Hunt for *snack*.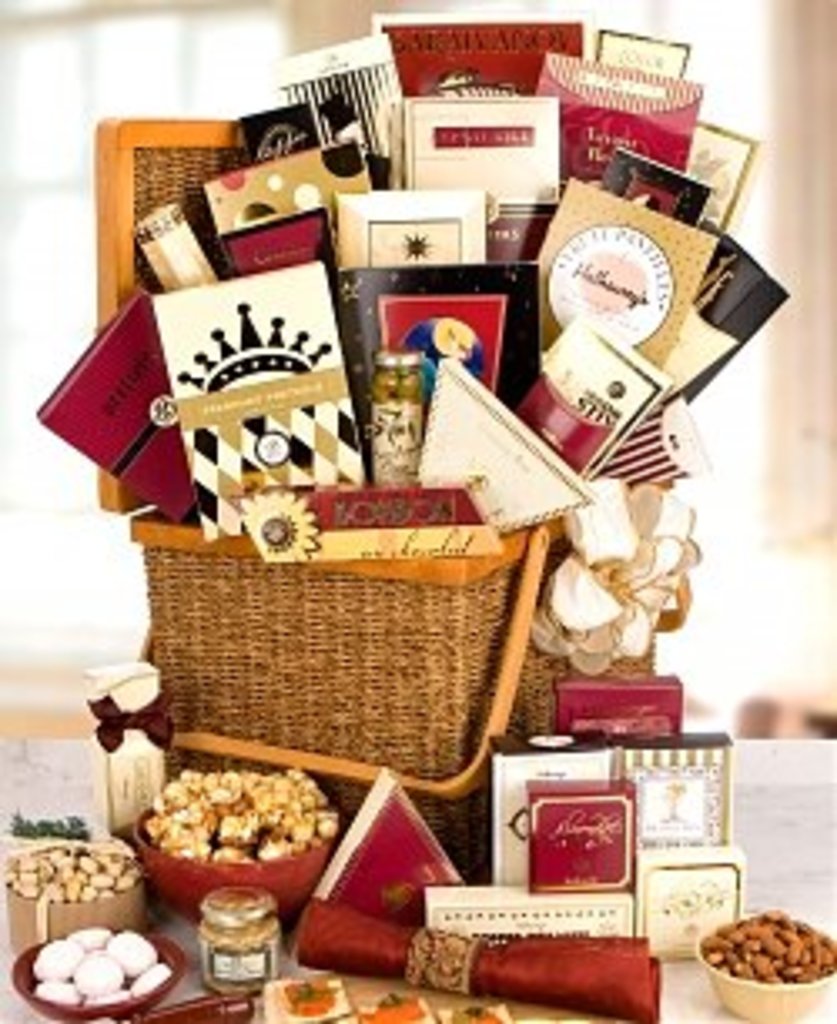
Hunted down at bbox=[154, 773, 325, 880].
